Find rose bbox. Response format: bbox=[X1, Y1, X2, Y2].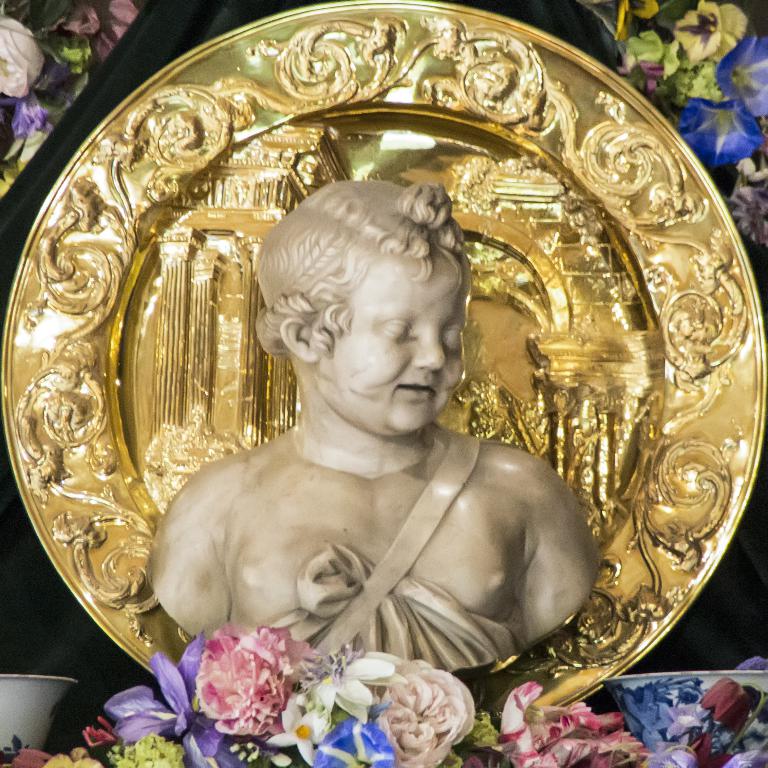
bbox=[199, 635, 294, 736].
